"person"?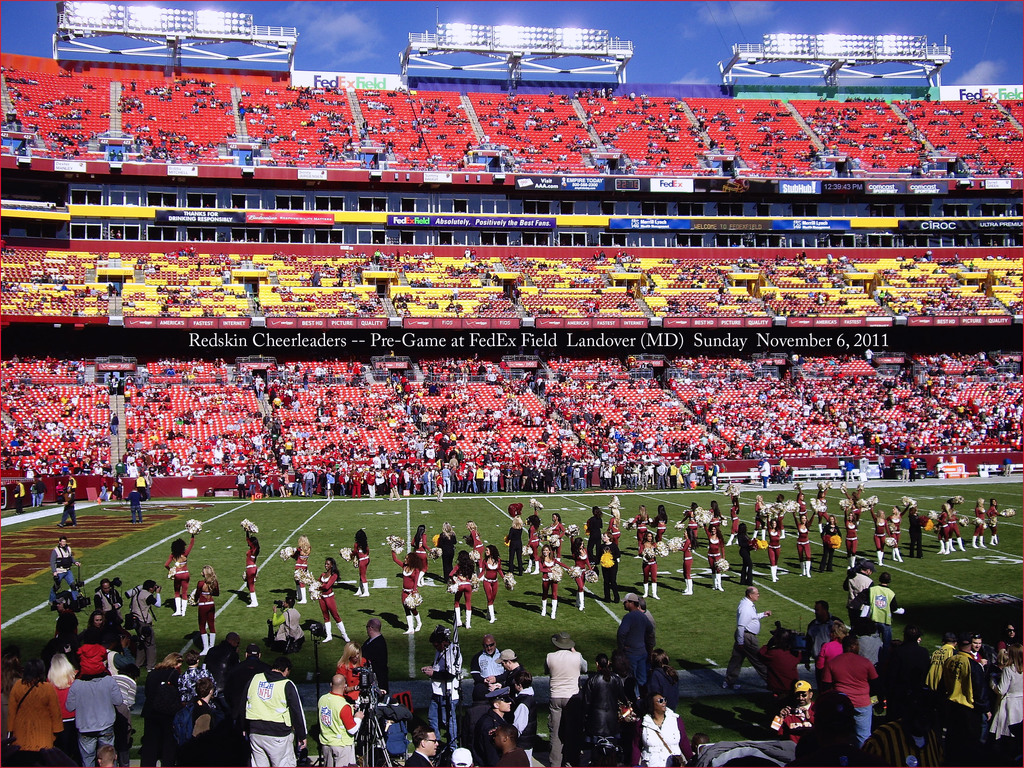
left=911, top=501, right=927, bottom=560
